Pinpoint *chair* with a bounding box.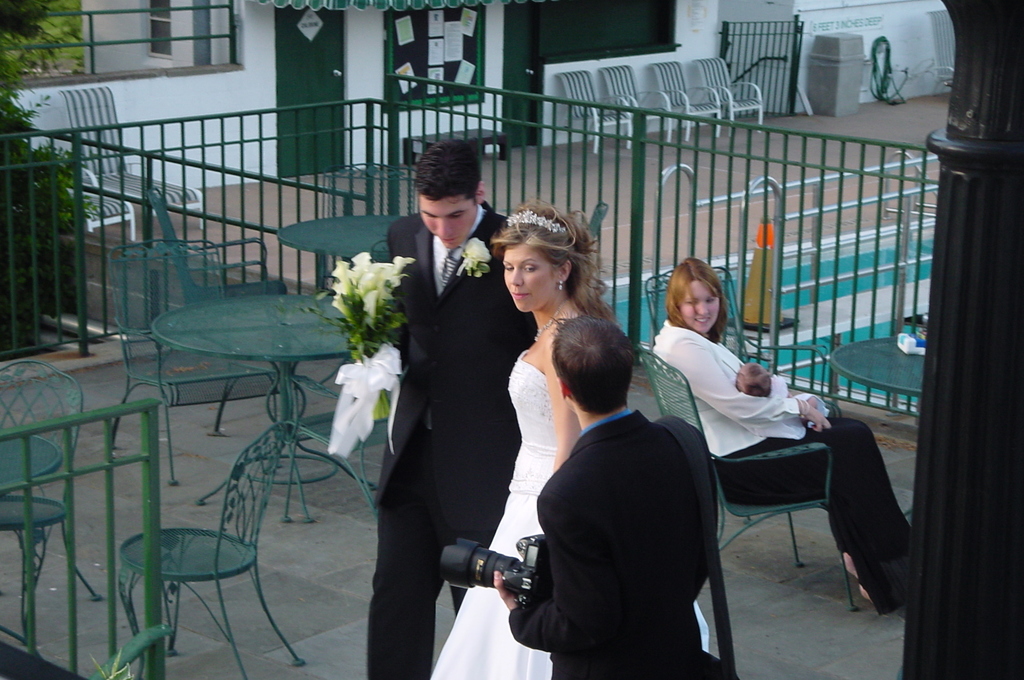
(x1=72, y1=171, x2=136, y2=234).
